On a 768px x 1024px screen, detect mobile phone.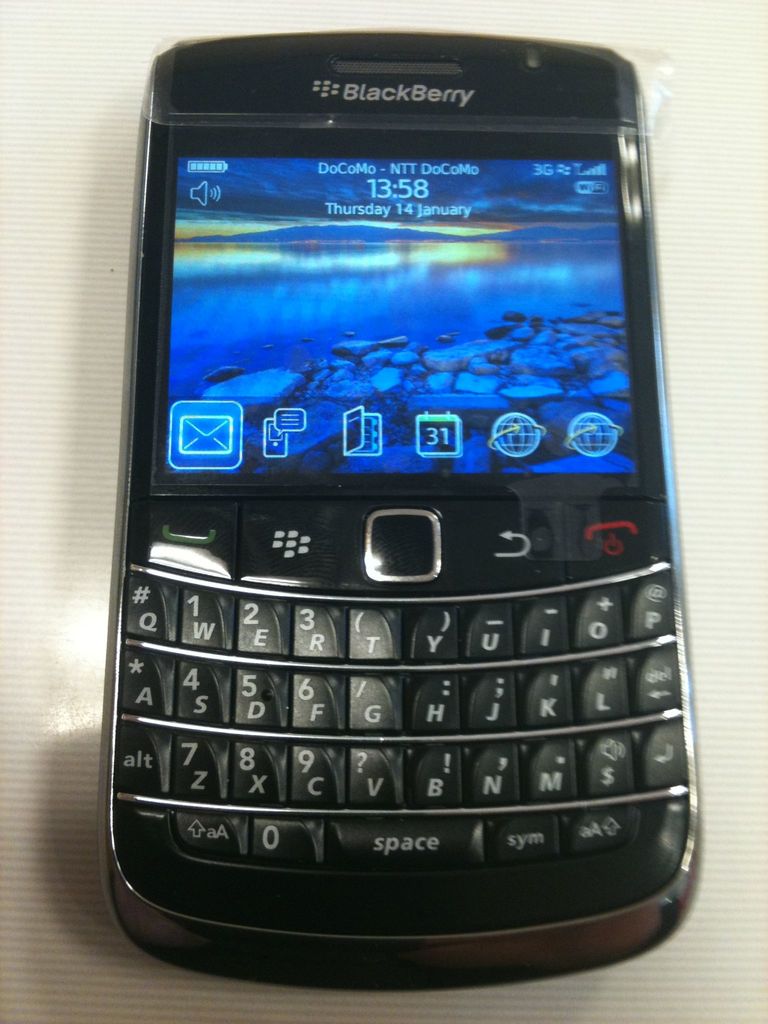
detection(99, 29, 706, 995).
